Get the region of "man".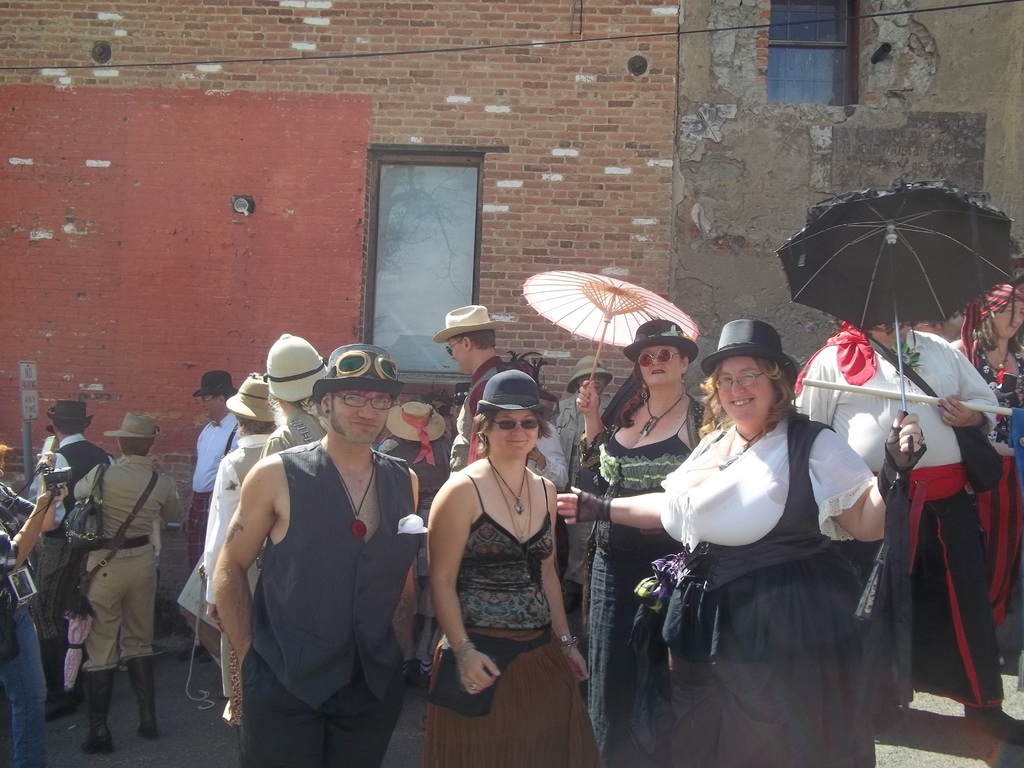
{"left": 173, "top": 386, "right": 263, "bottom": 623}.
